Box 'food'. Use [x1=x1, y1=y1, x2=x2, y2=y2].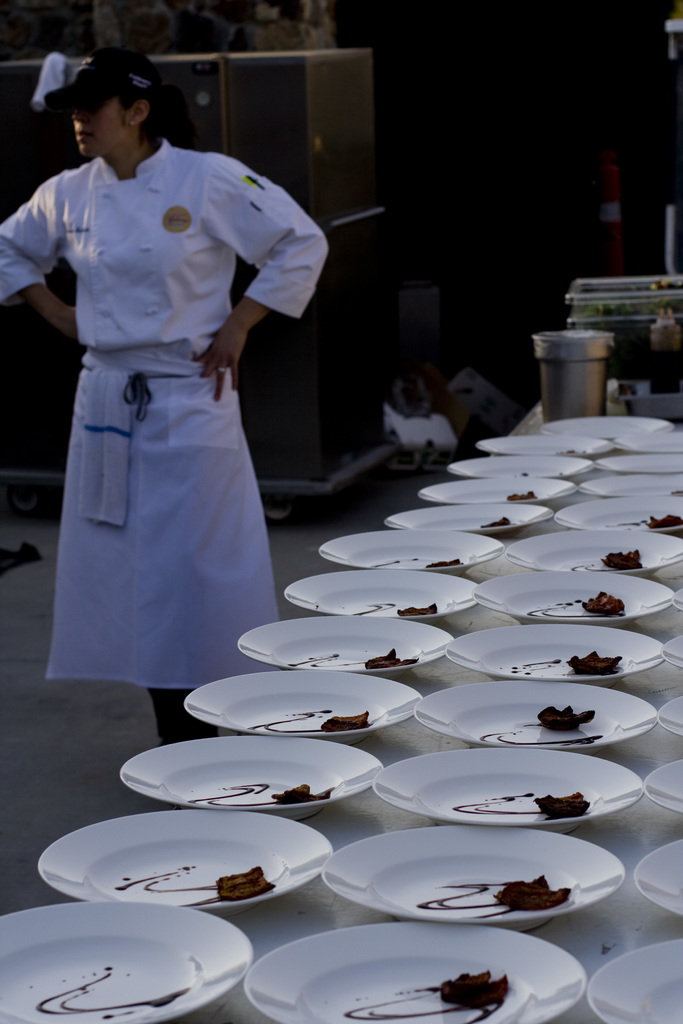
[x1=446, y1=966, x2=513, y2=1005].
